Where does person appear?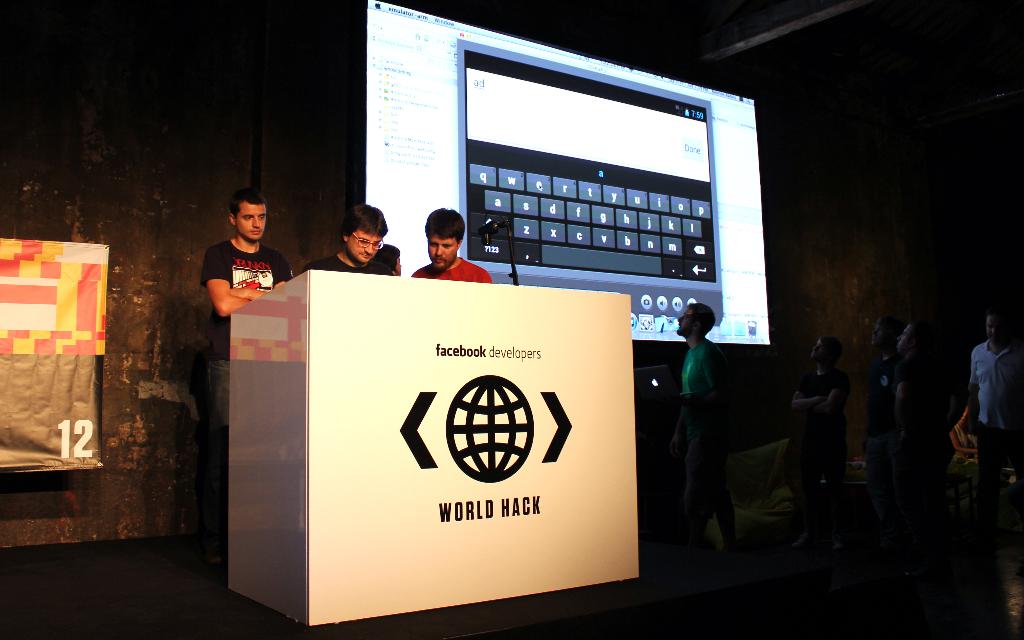
Appears at rect(673, 297, 729, 553).
